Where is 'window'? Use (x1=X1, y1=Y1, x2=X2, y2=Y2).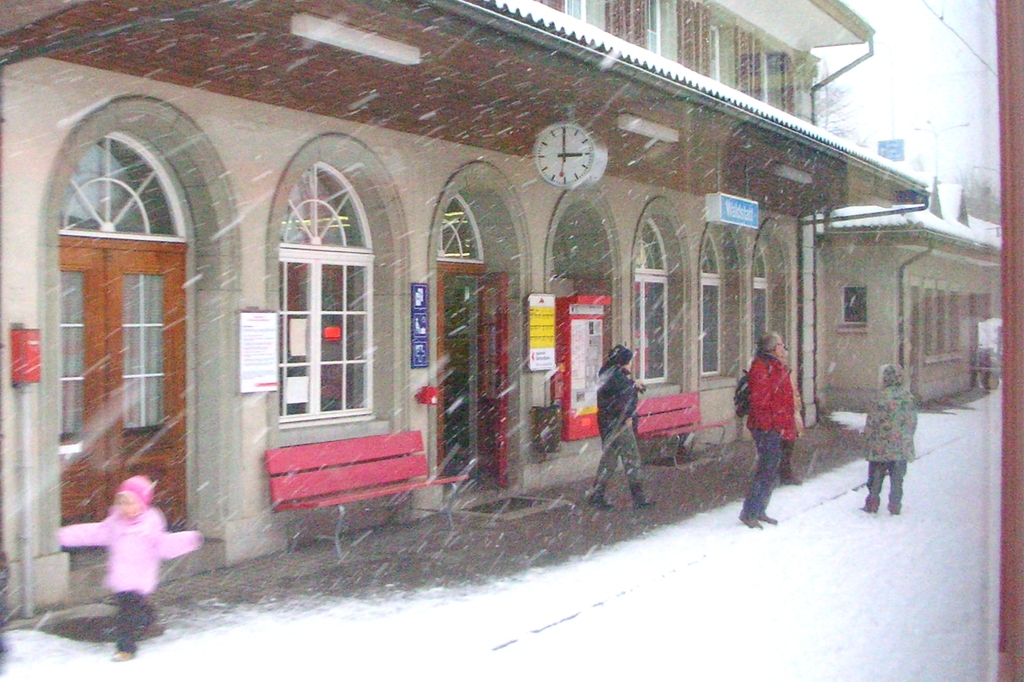
(x1=747, y1=240, x2=776, y2=363).
